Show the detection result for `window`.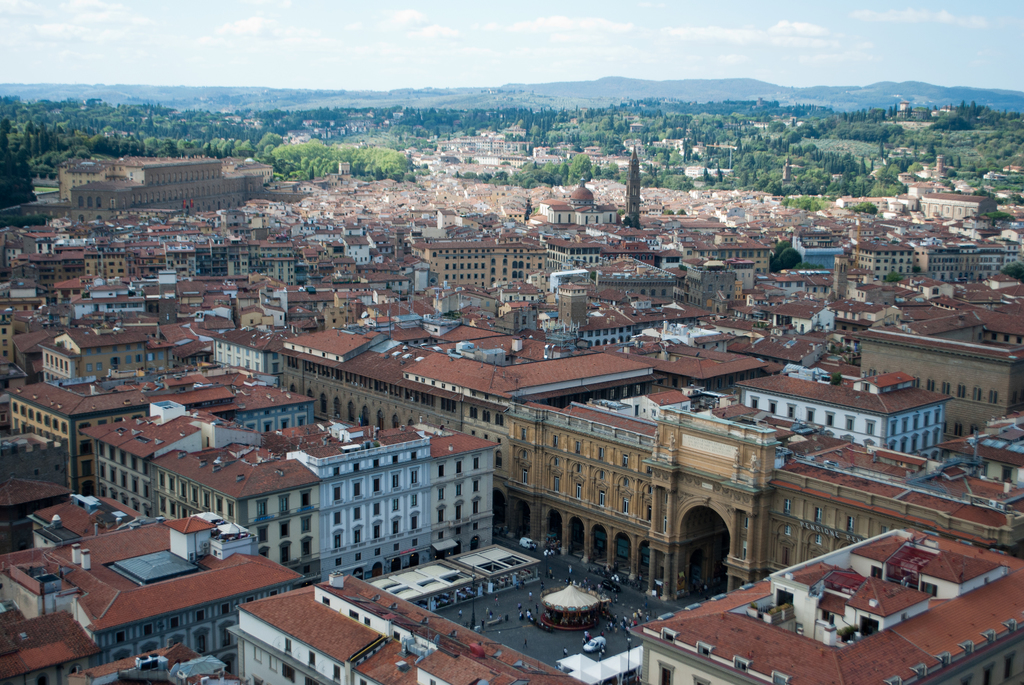
786, 528, 788, 533.
